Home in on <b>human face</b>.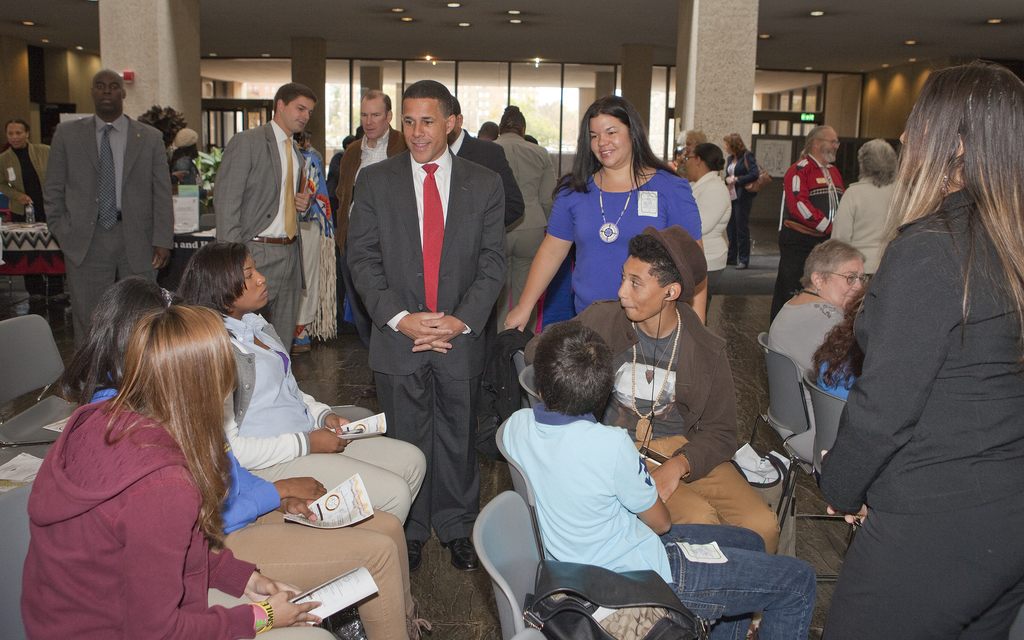
Homed in at <box>280,90,314,134</box>.
